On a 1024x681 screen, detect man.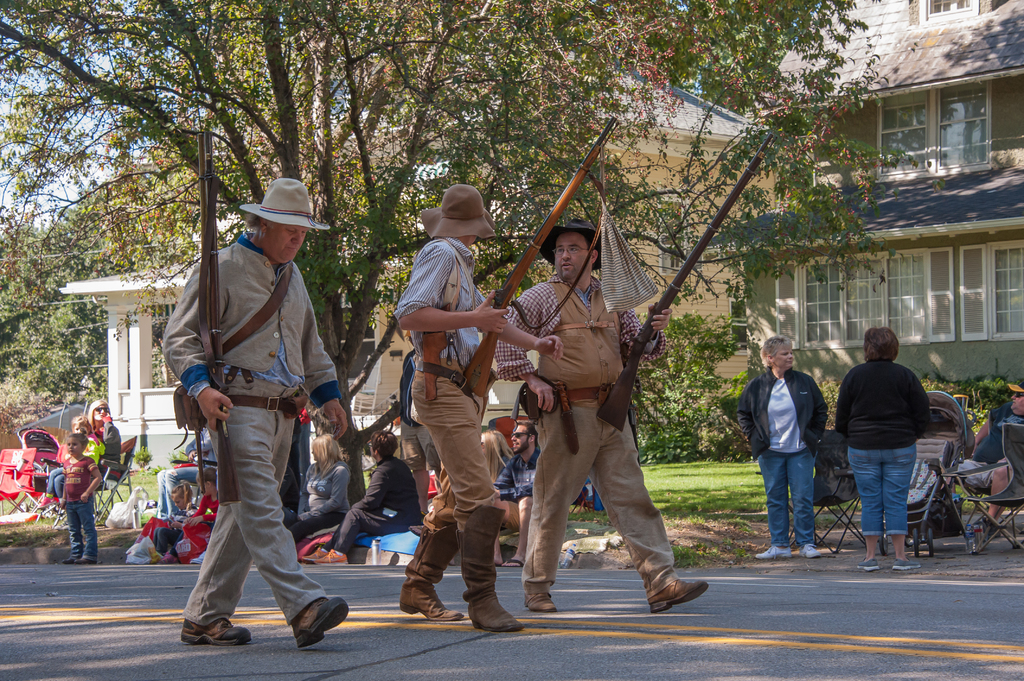
bbox=[493, 218, 712, 610].
